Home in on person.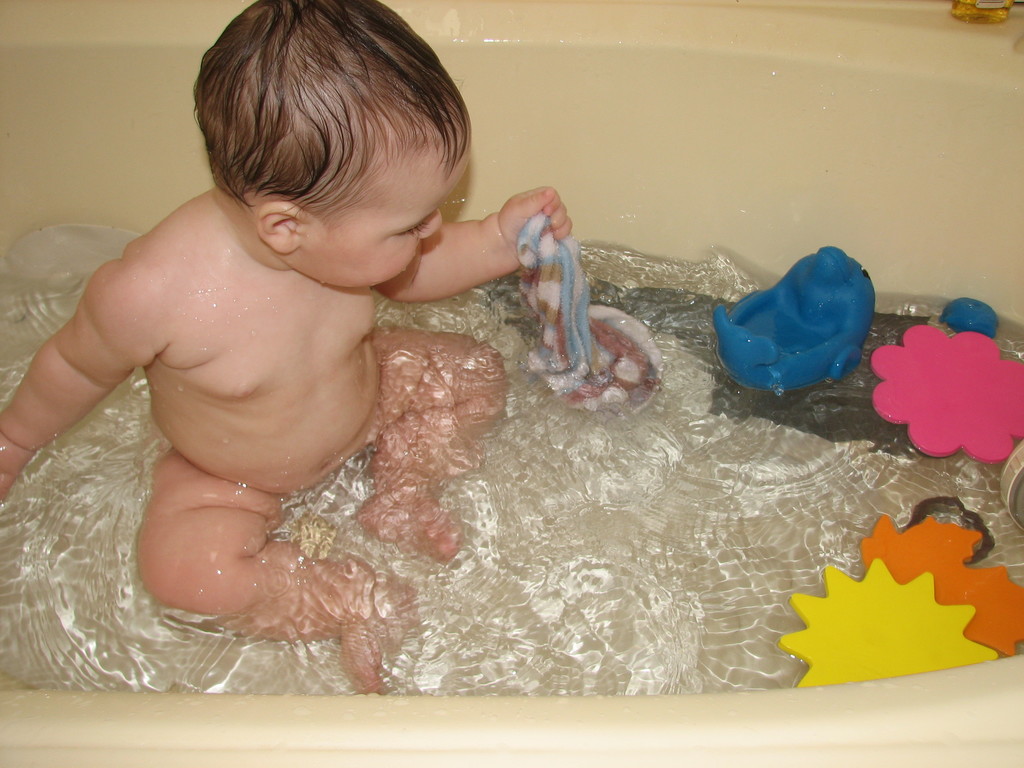
Homed in at pyautogui.locateOnScreen(0, 0, 575, 699).
